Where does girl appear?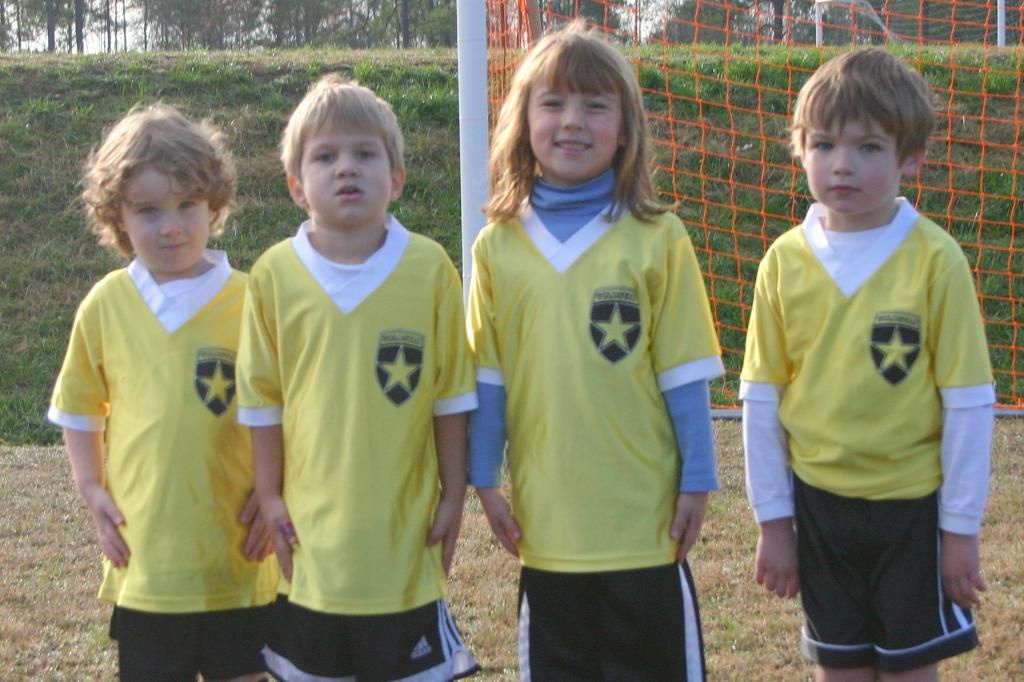
Appears at [466, 15, 723, 681].
